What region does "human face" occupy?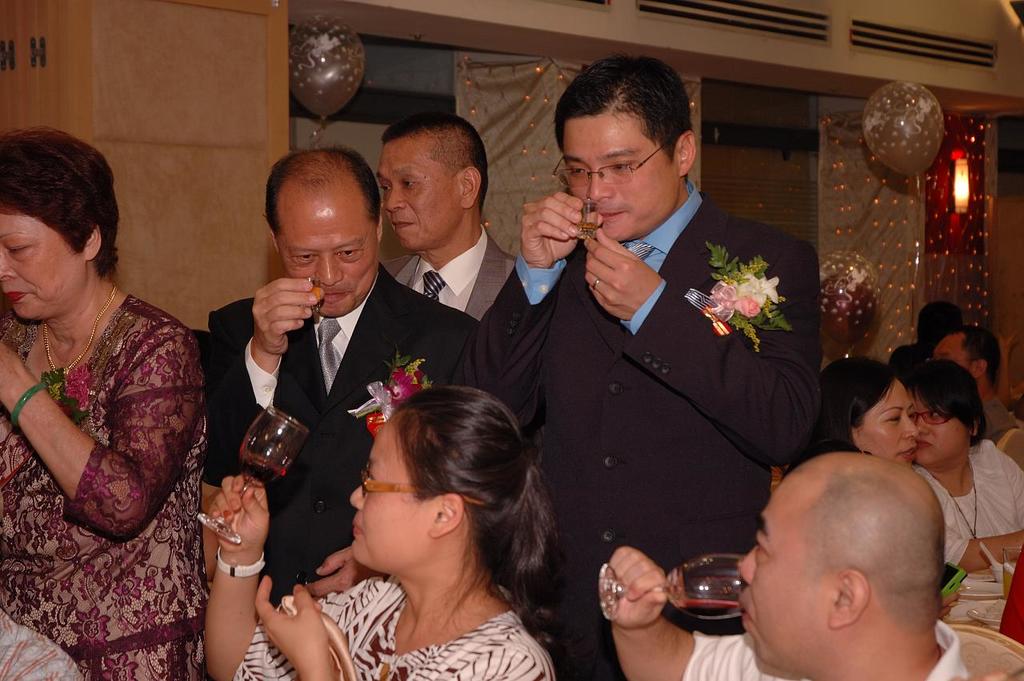
{"x1": 0, "y1": 202, "x2": 83, "y2": 322}.
